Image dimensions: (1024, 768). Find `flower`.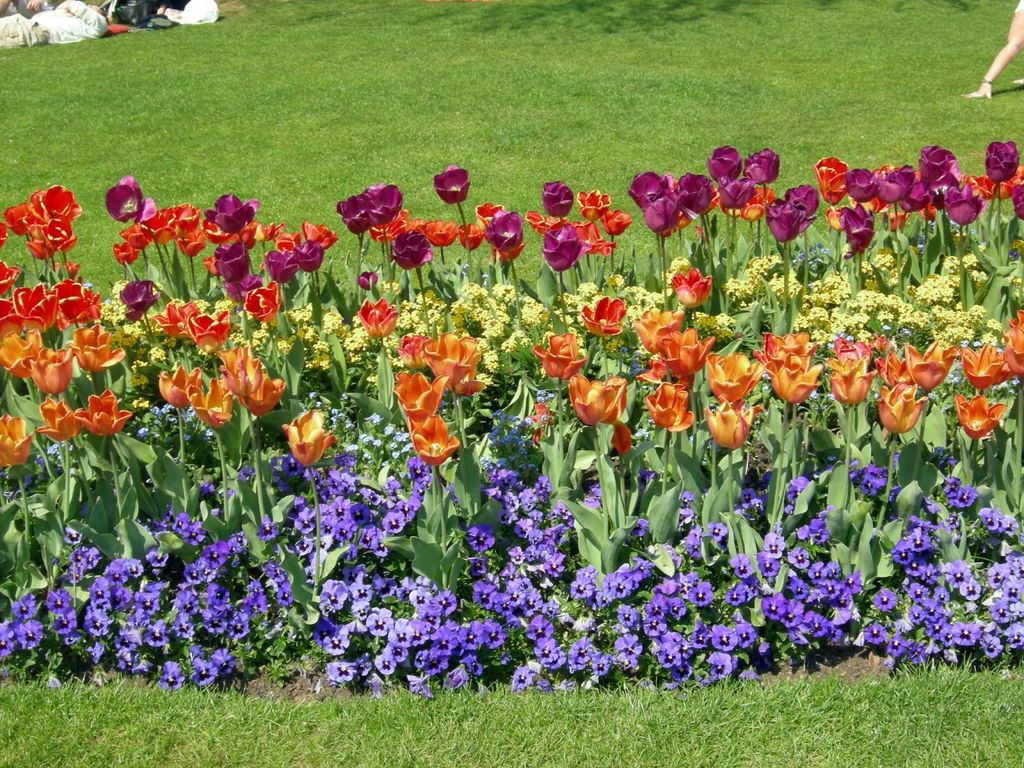
select_region(302, 218, 333, 251).
